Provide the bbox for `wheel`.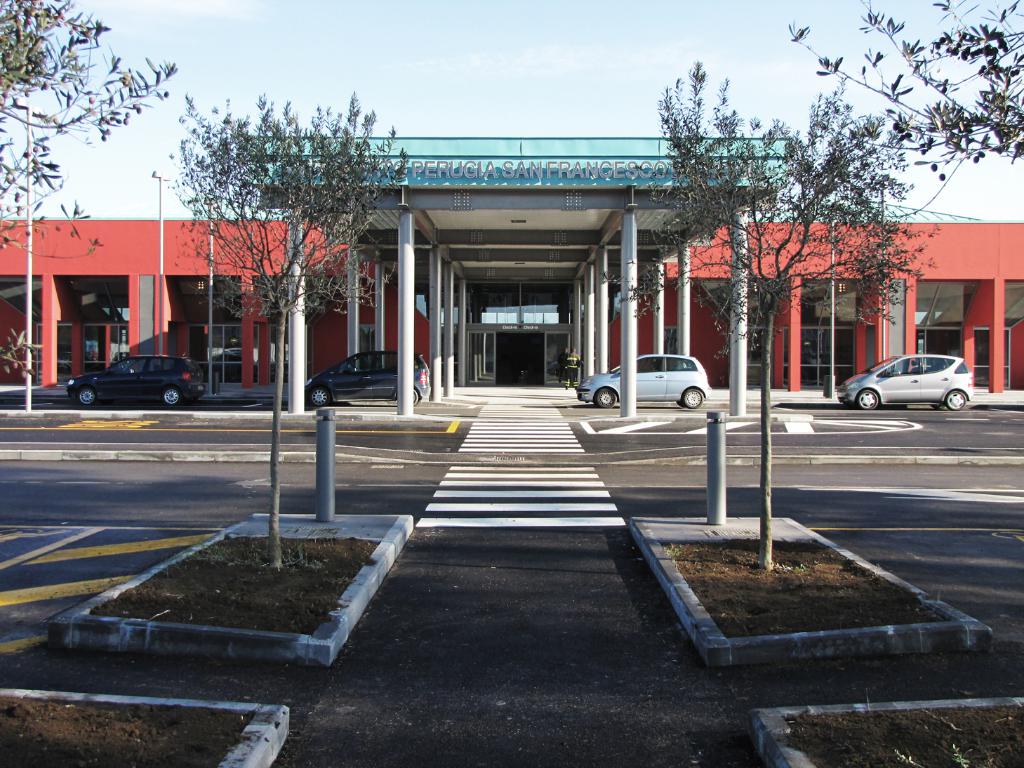
region(79, 386, 94, 407).
